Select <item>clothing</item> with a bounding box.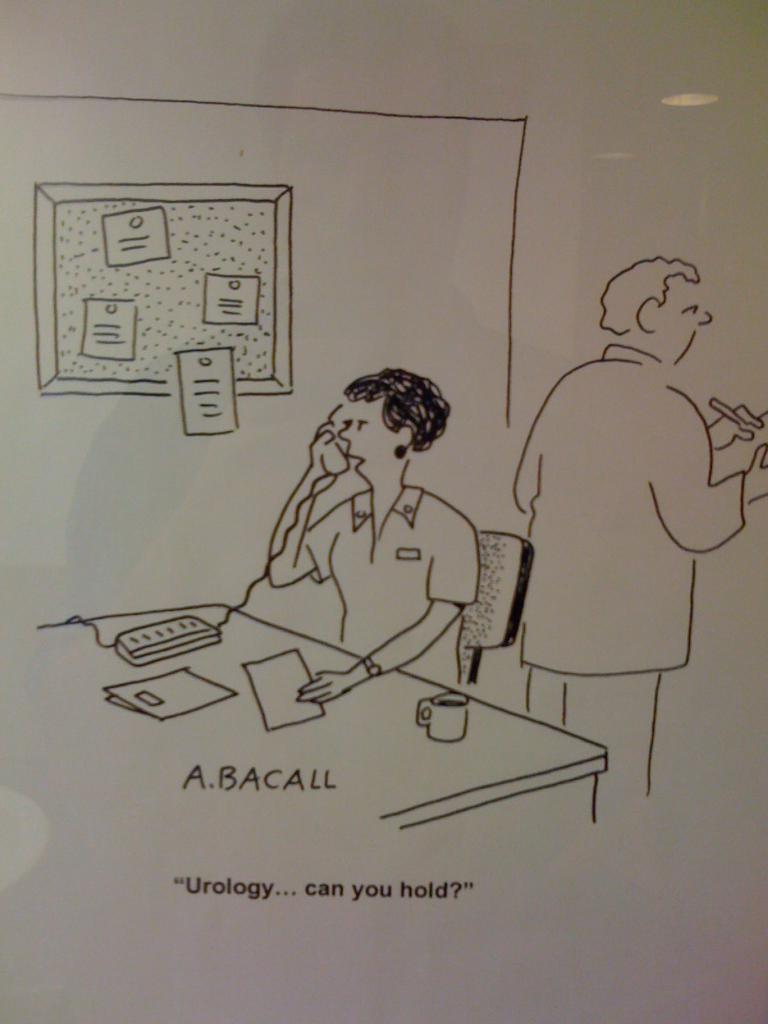
box=[496, 251, 728, 798].
